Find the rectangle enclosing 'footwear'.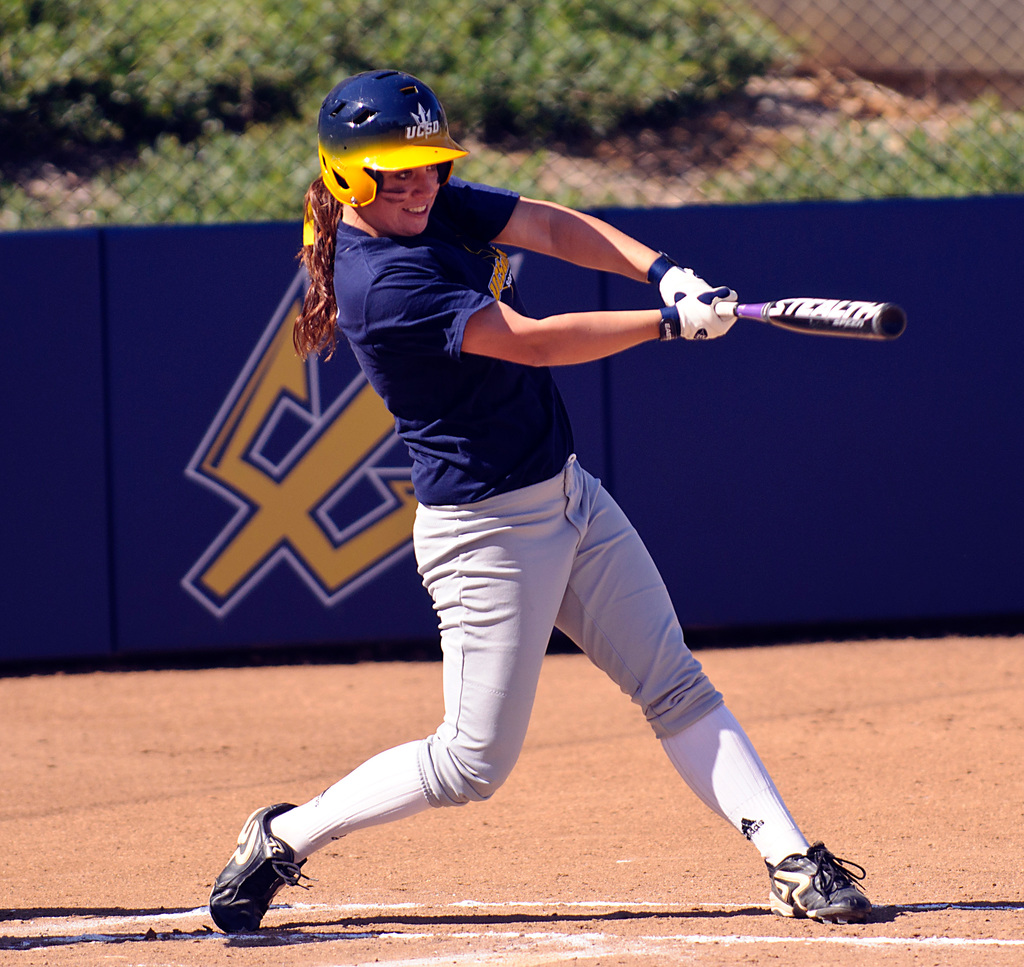
{"x1": 223, "y1": 812, "x2": 305, "y2": 939}.
